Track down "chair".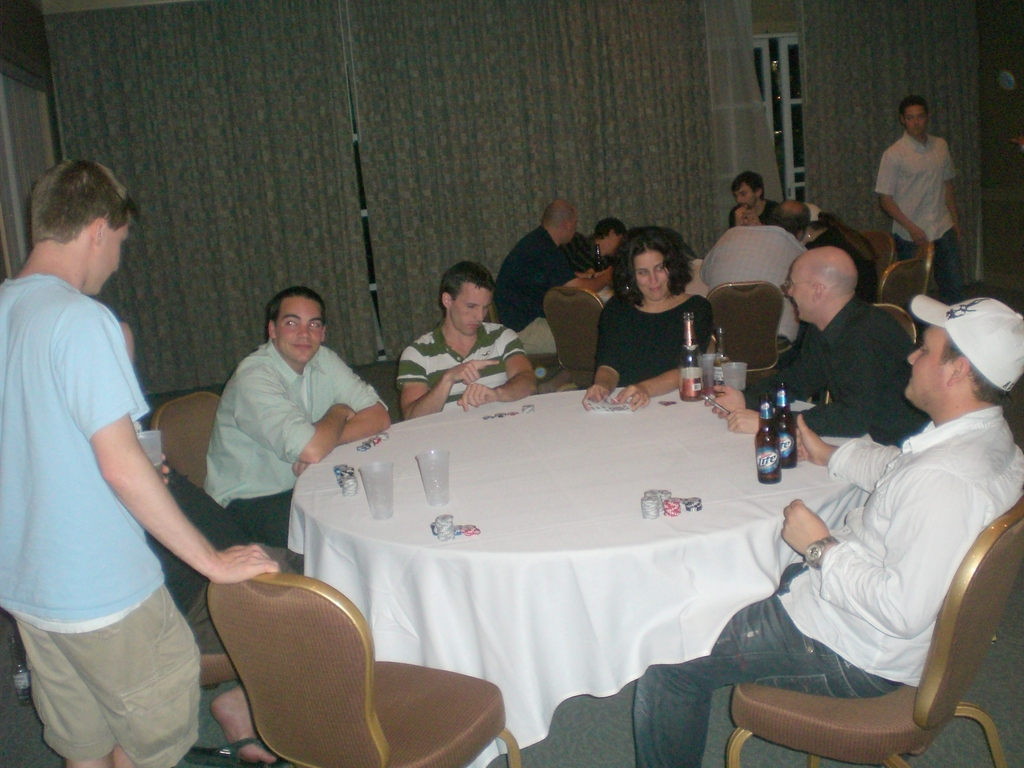
Tracked to (x1=153, y1=392, x2=228, y2=497).
